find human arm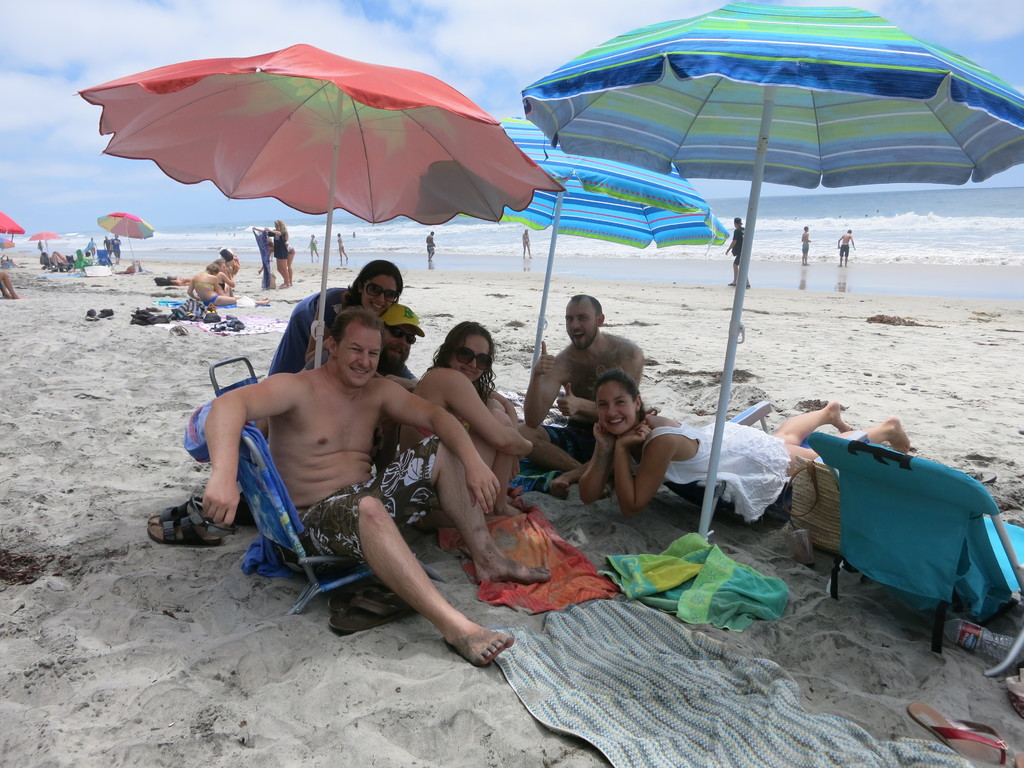
select_region(303, 298, 333, 363)
